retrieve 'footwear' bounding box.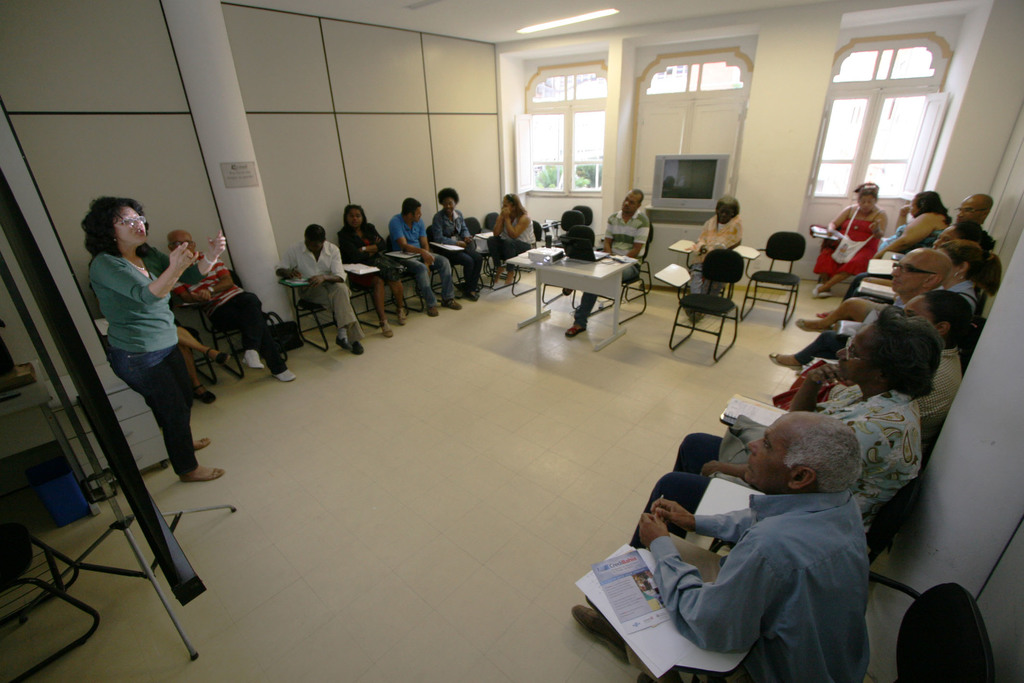
Bounding box: box=[562, 322, 589, 340].
